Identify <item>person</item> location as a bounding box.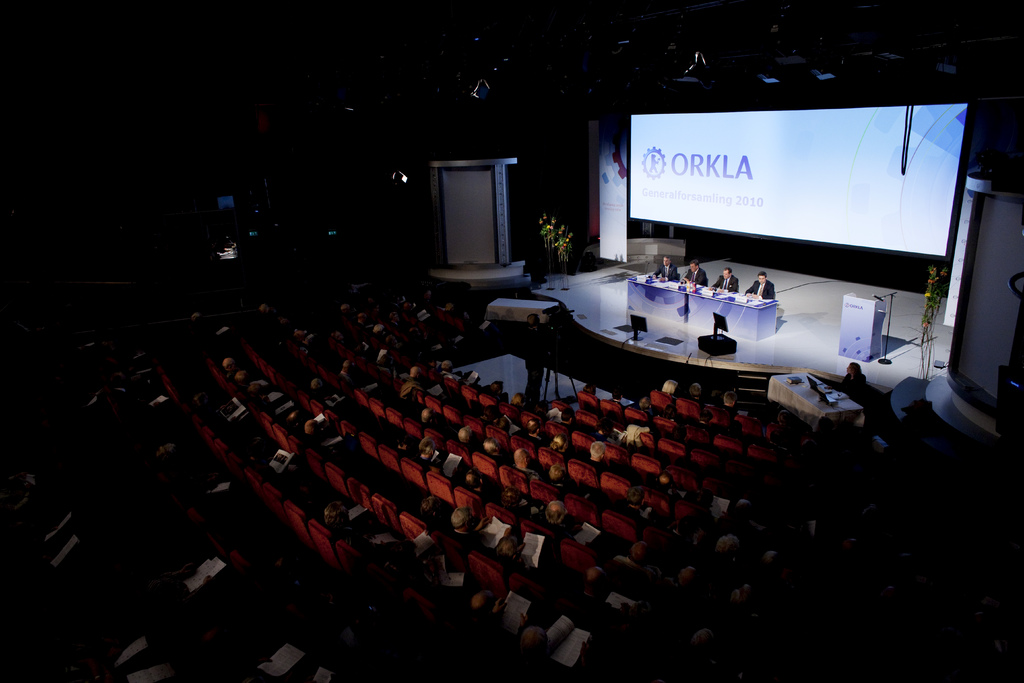
region(706, 262, 738, 299).
